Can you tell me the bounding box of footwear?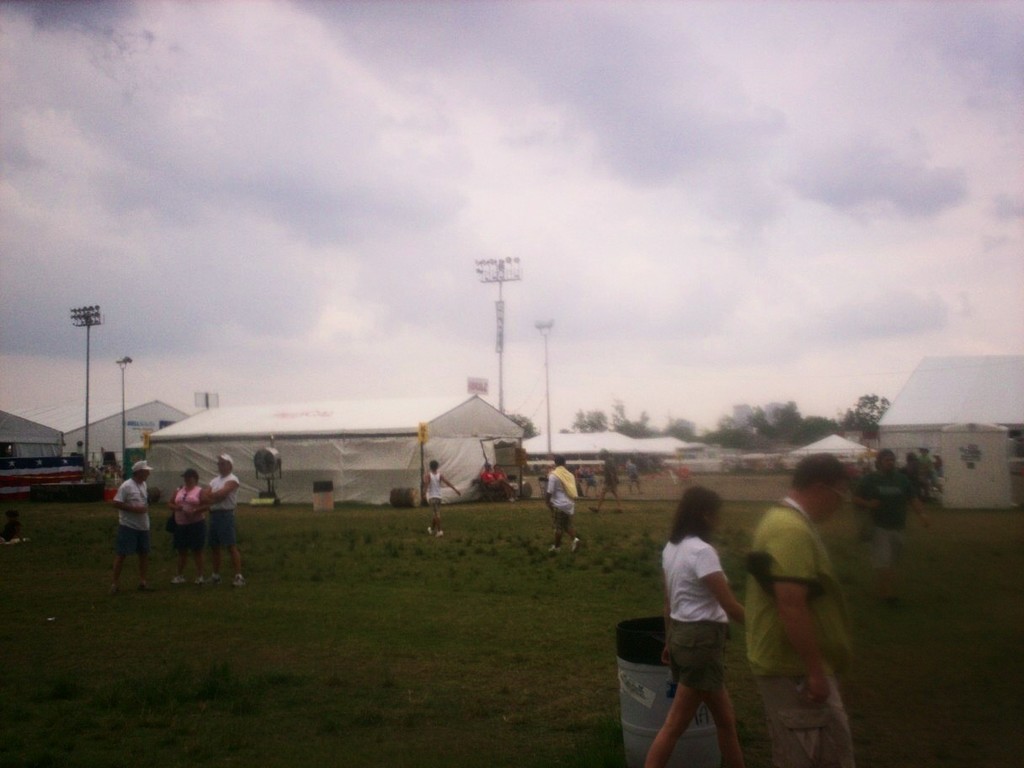
crop(232, 573, 242, 586).
